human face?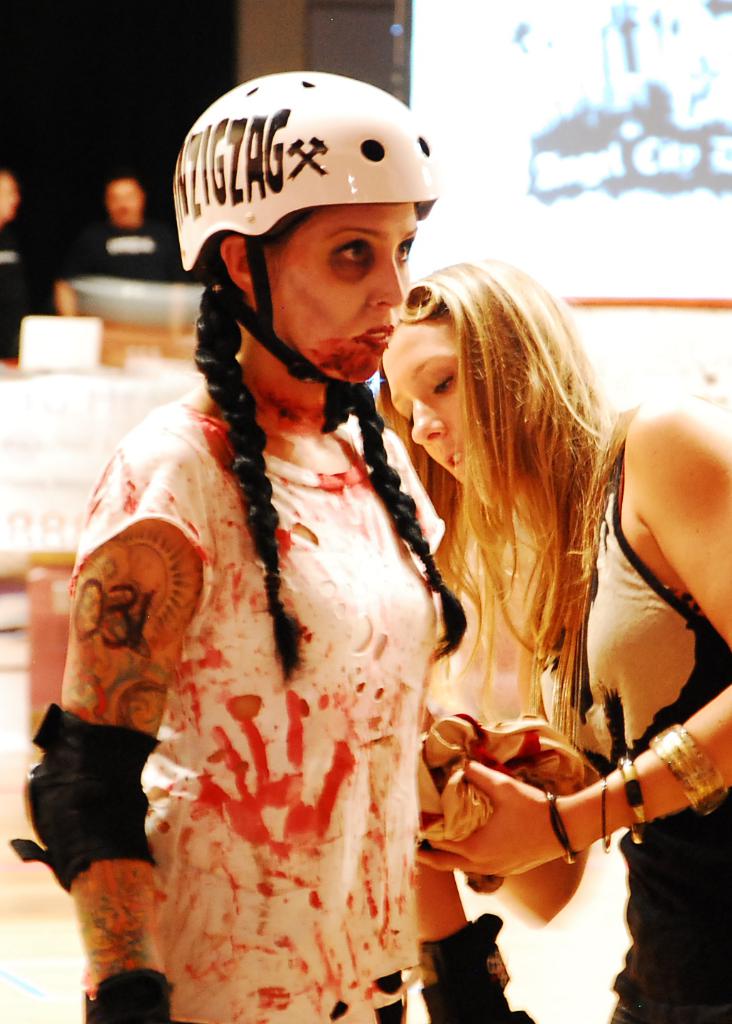
crop(278, 206, 418, 383)
